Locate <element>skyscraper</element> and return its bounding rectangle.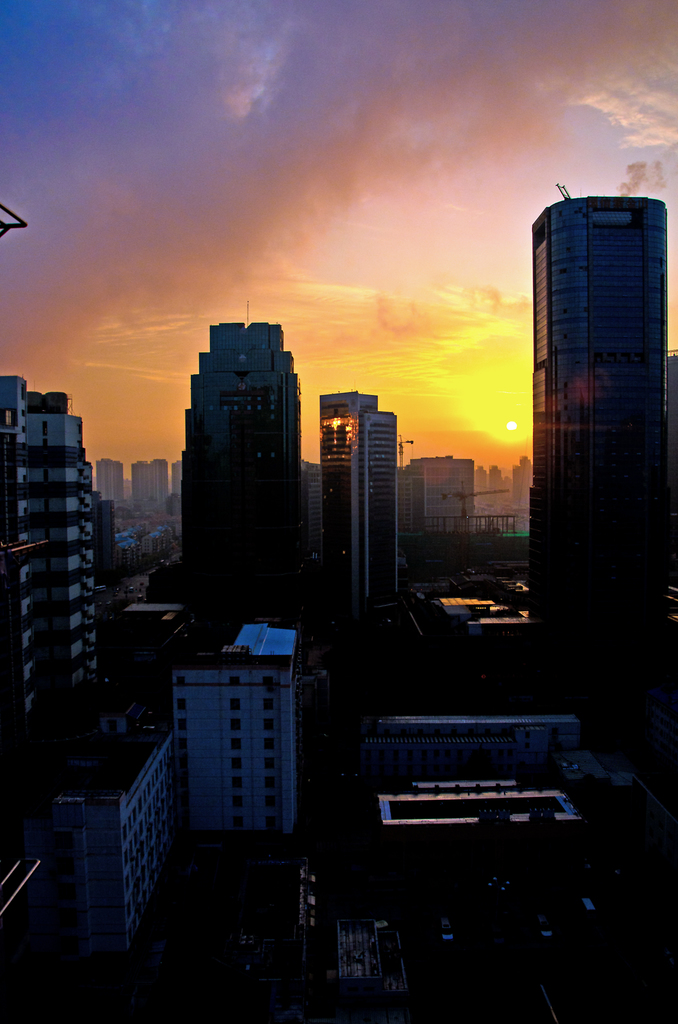
0,370,115,797.
